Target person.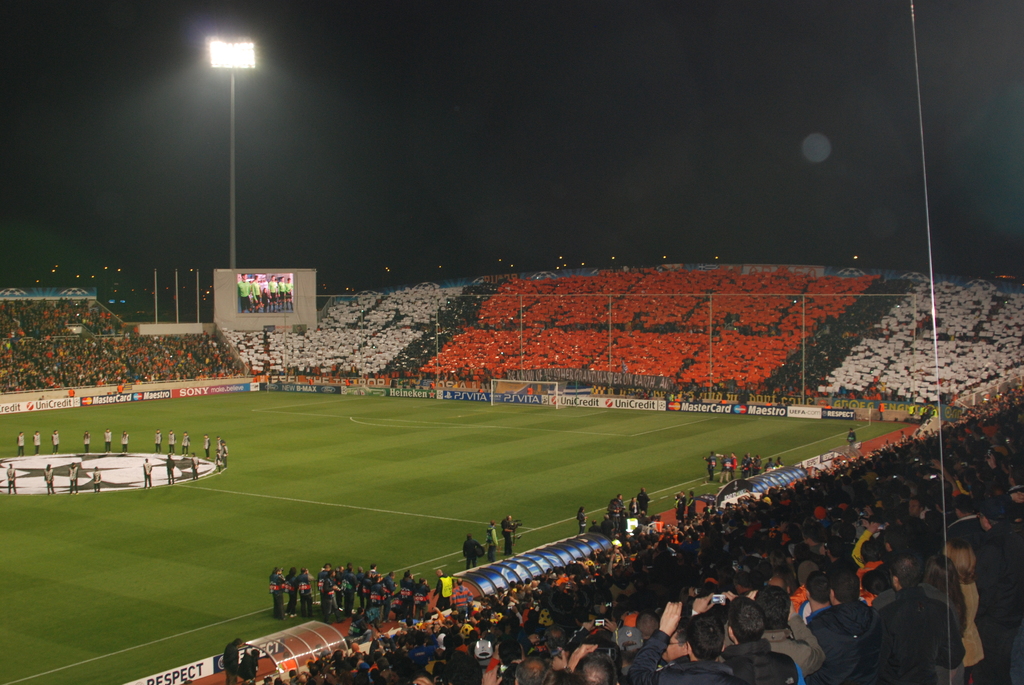
Target region: 675, 490, 680, 520.
